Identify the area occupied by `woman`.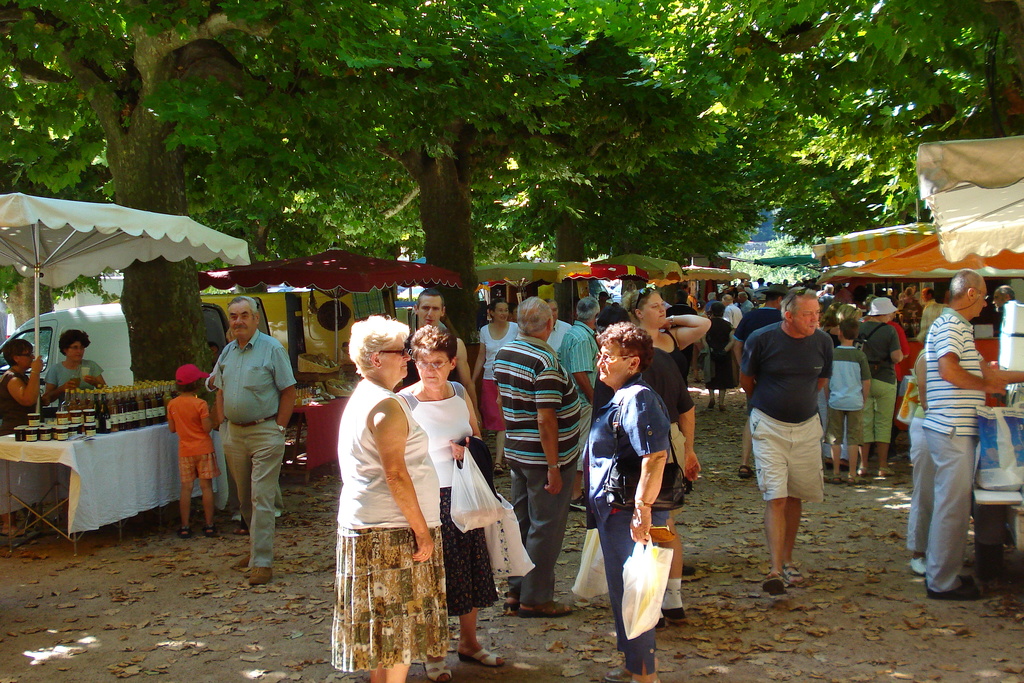
Area: [819,300,837,333].
